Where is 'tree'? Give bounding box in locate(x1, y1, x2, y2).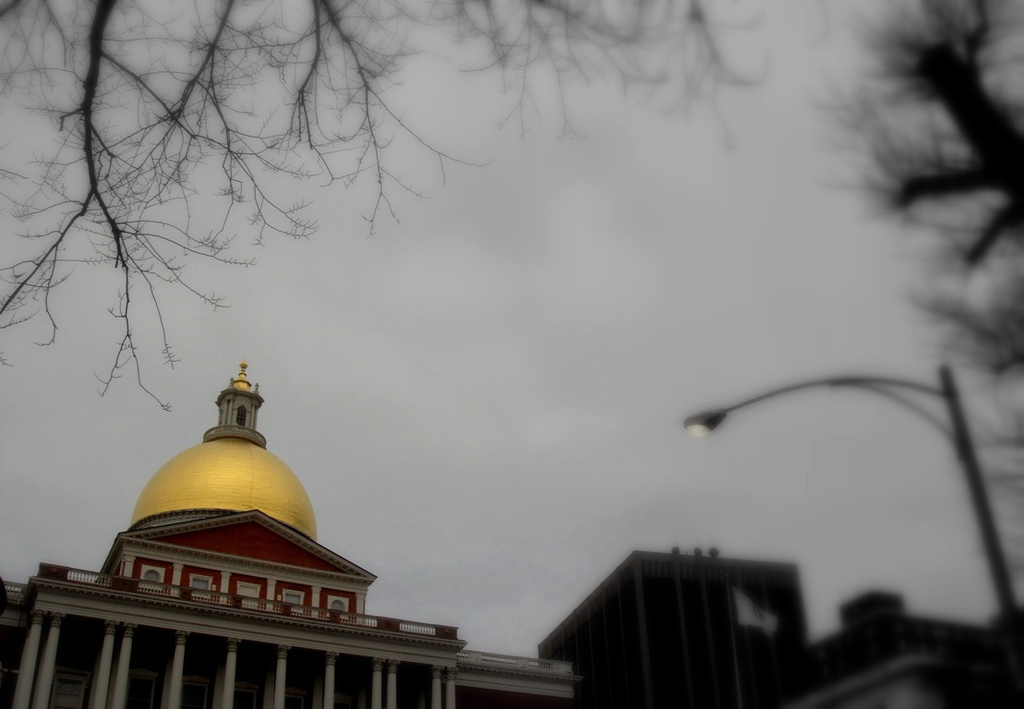
locate(0, 0, 769, 414).
